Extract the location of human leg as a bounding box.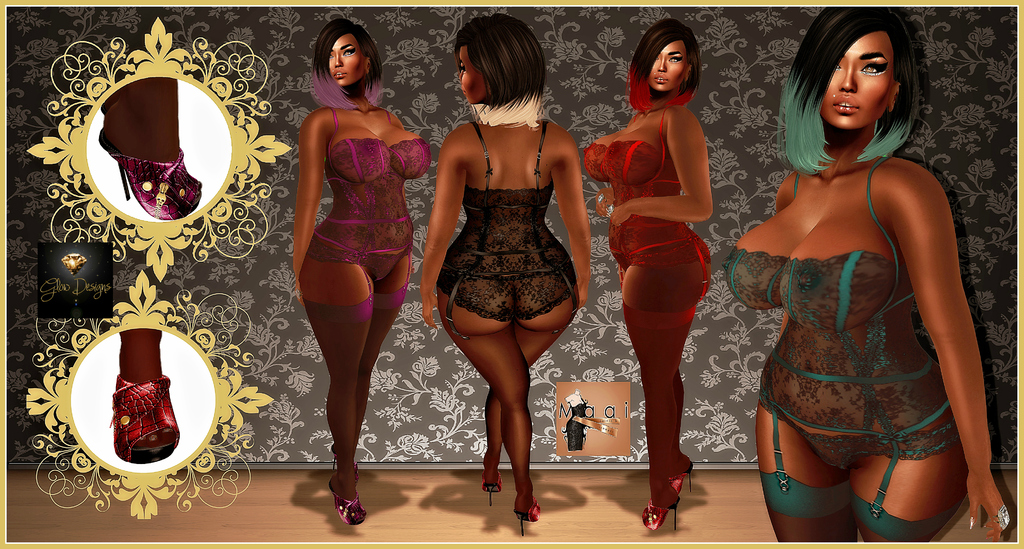
(x1=332, y1=248, x2=417, y2=483).
